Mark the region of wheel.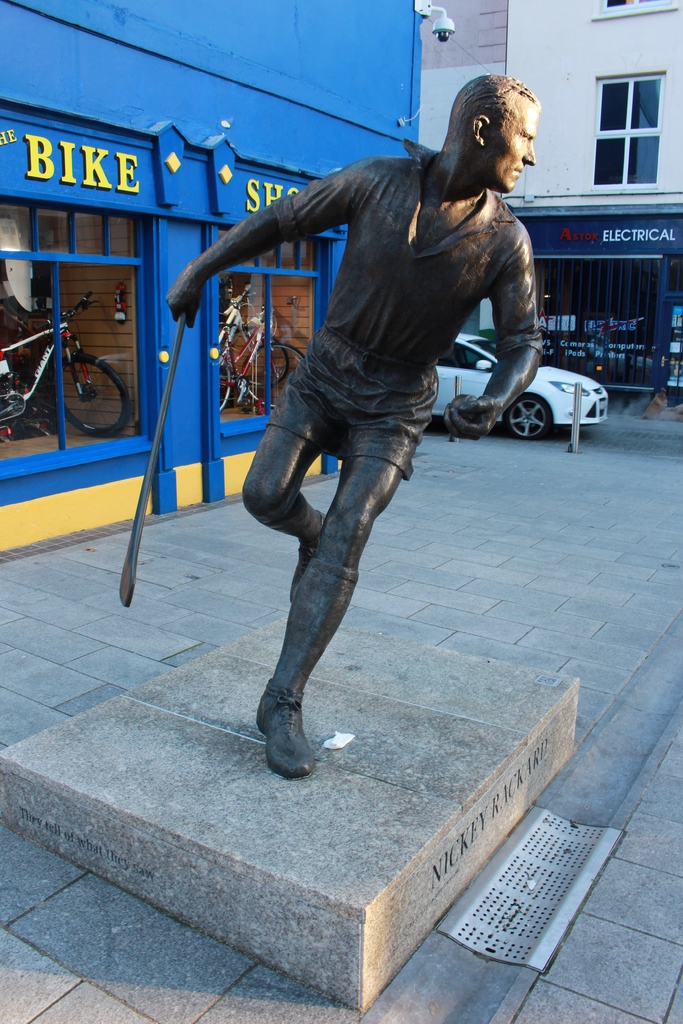
Region: (left=211, top=354, right=232, bottom=413).
